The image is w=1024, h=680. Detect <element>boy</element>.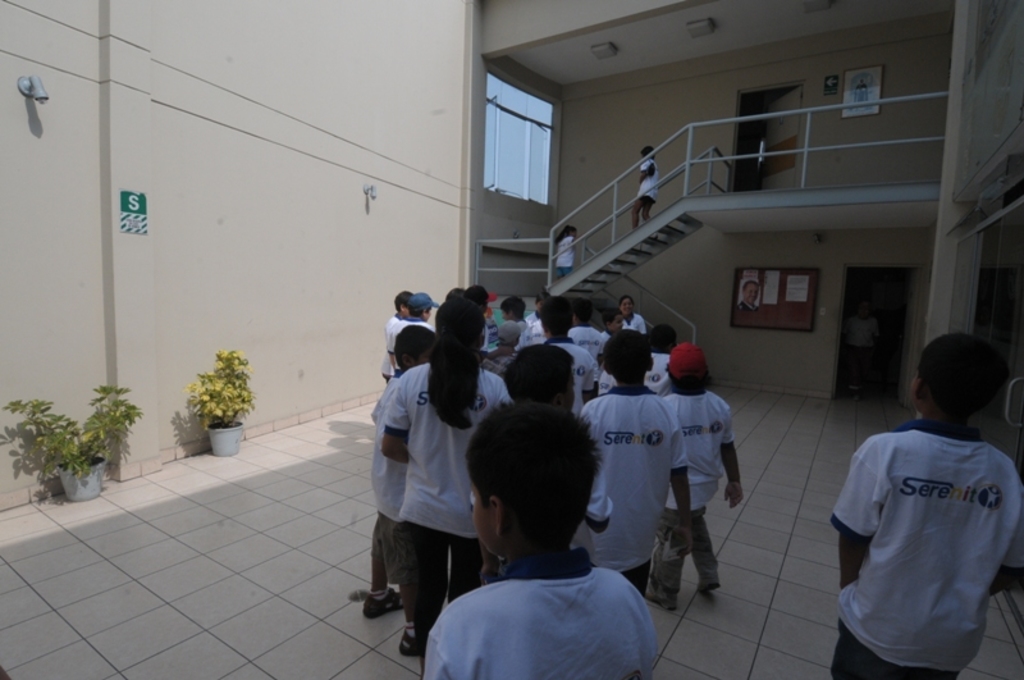
Detection: left=385, top=291, right=443, bottom=376.
